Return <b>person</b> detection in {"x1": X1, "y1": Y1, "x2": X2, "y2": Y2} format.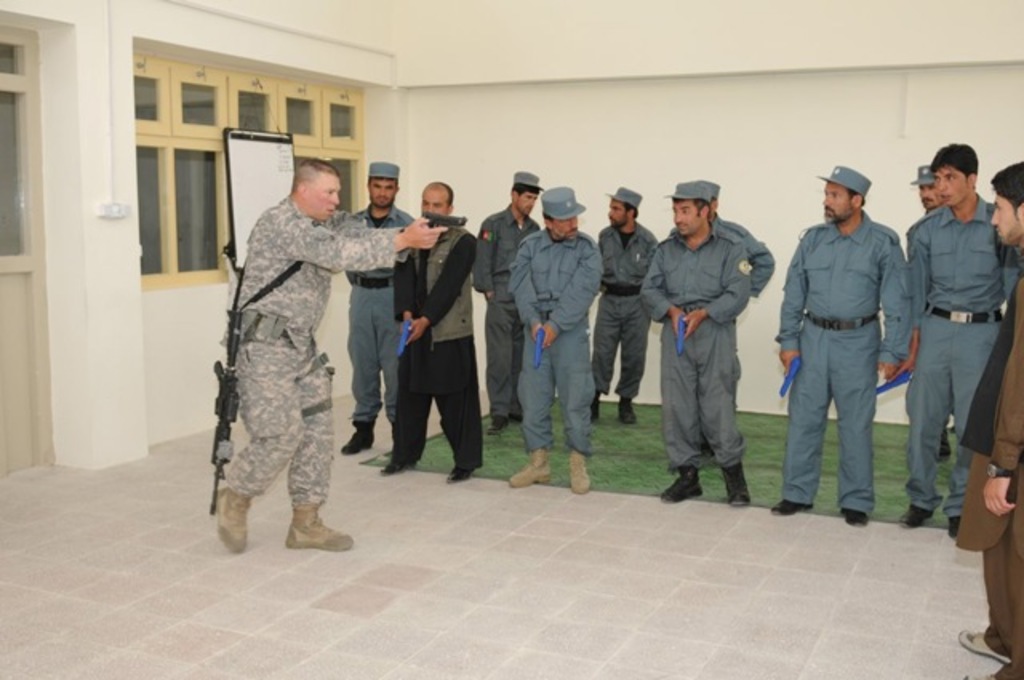
{"x1": 634, "y1": 181, "x2": 757, "y2": 509}.
